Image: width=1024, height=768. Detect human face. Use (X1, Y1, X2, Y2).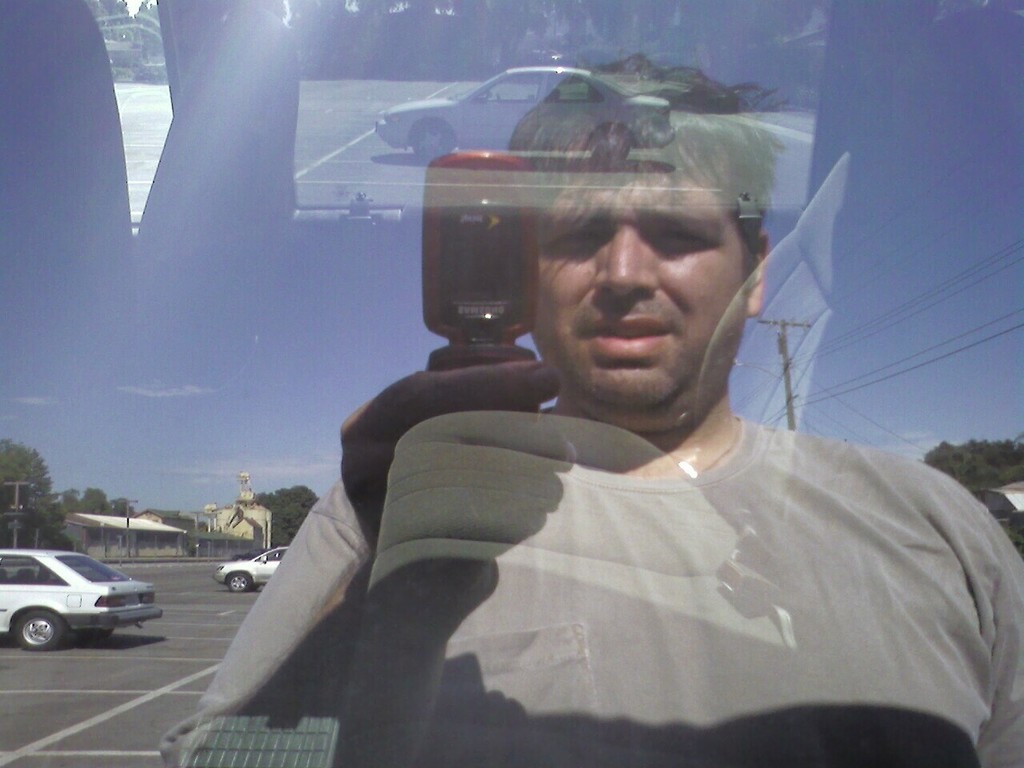
(530, 124, 747, 407).
